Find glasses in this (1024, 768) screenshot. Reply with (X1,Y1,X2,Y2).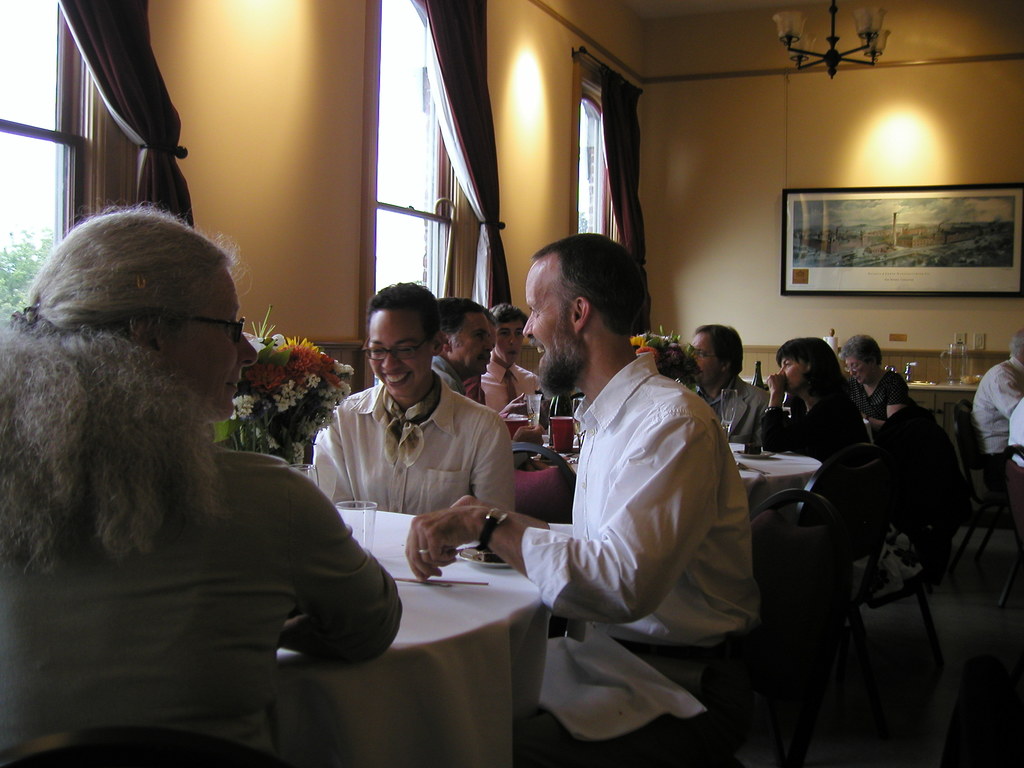
(683,342,721,358).
